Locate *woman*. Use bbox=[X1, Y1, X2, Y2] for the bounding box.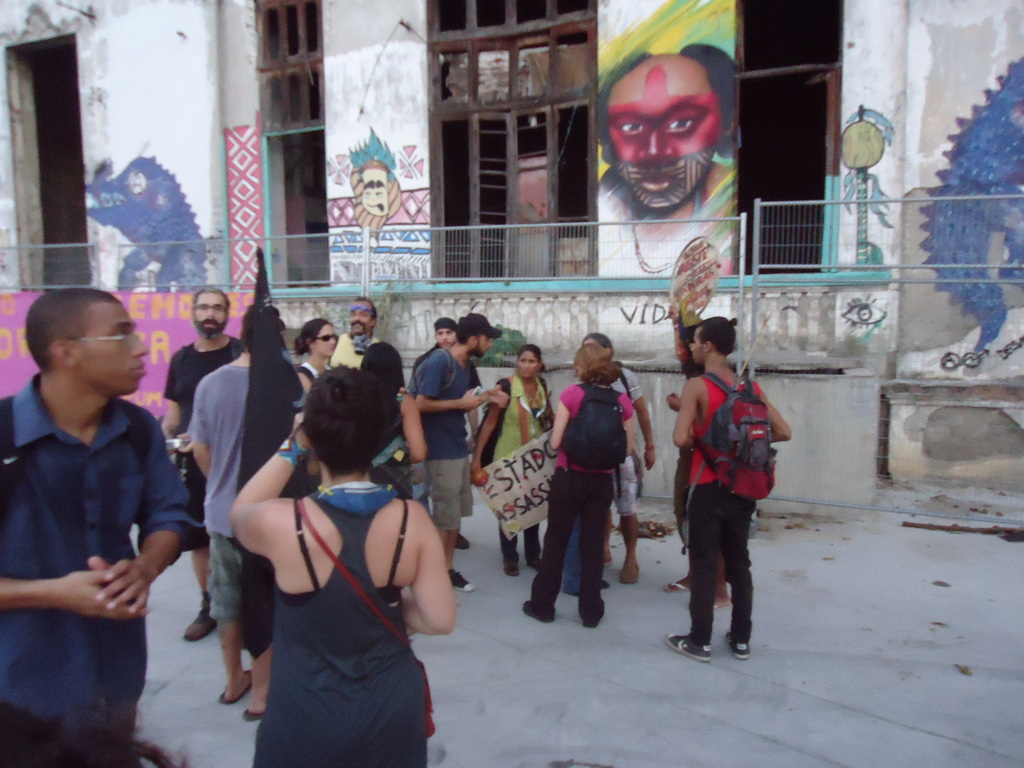
bbox=[520, 337, 637, 626].
